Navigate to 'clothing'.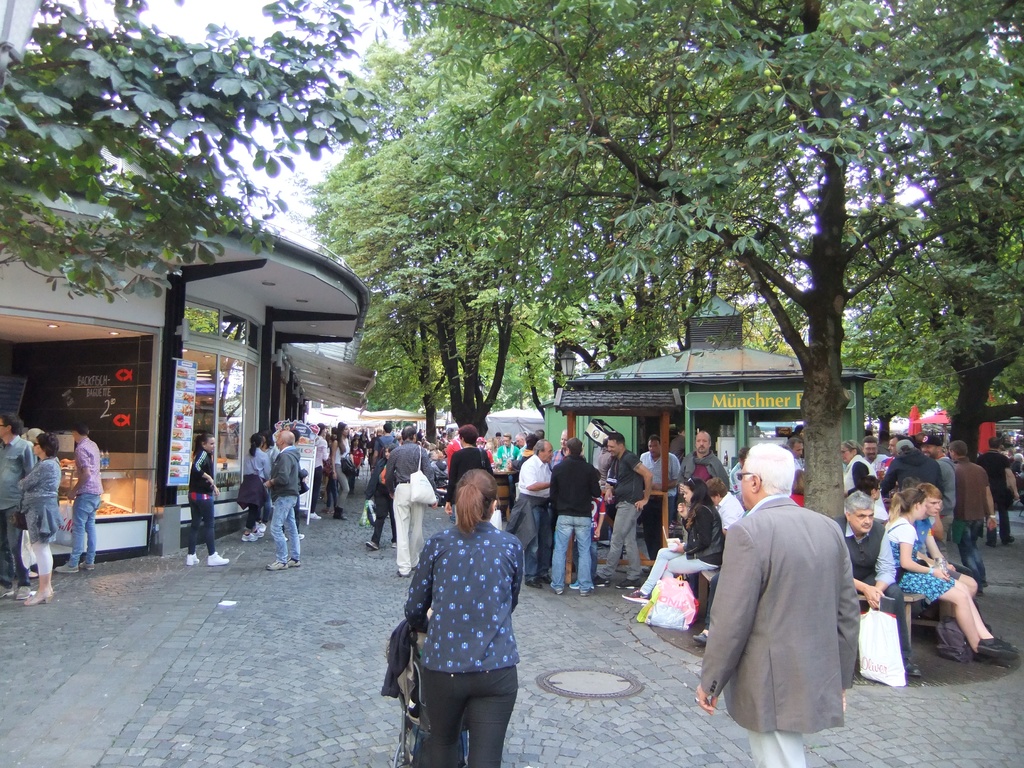
Navigation target: {"left": 0, "top": 435, "right": 25, "bottom": 520}.
